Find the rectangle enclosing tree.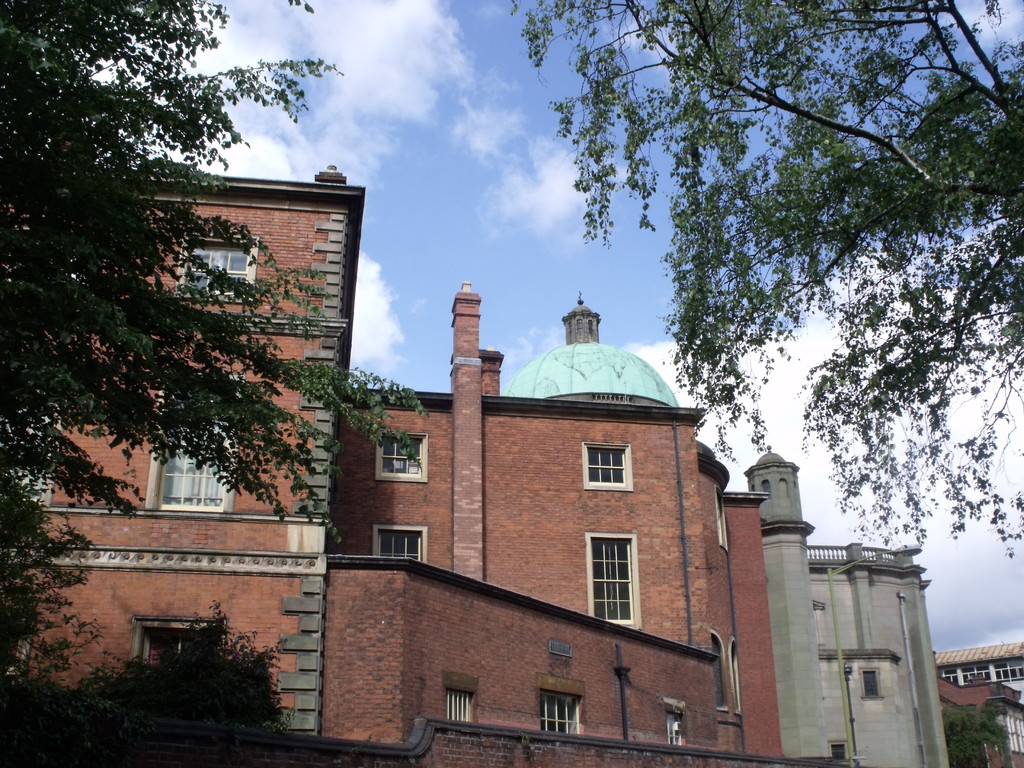
bbox(939, 677, 1012, 767).
